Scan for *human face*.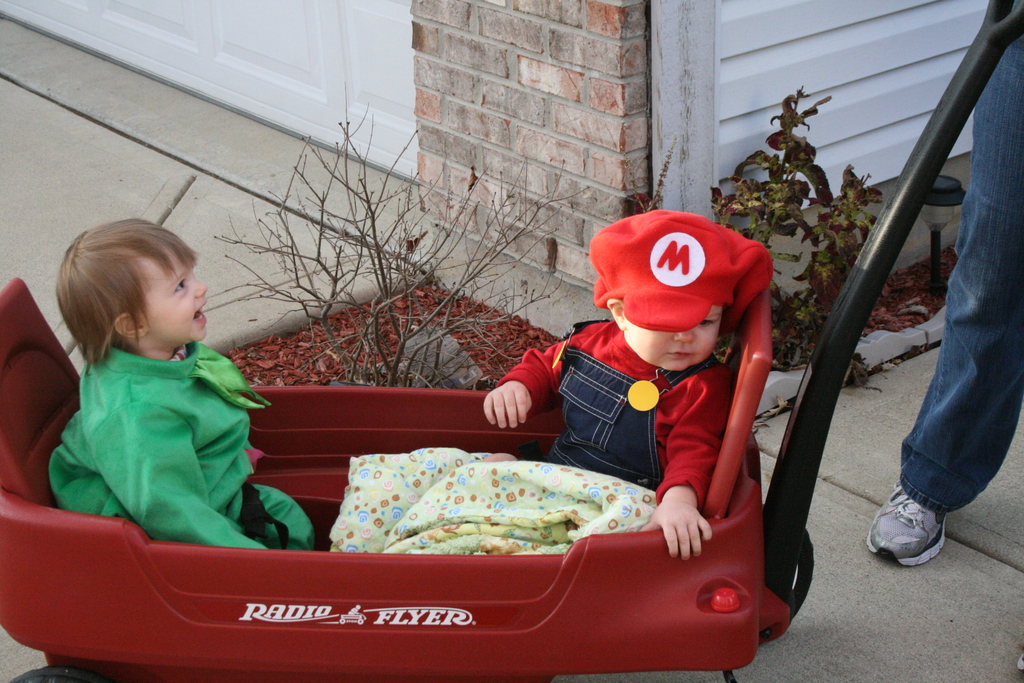
Scan result: (left=139, top=243, right=209, bottom=342).
